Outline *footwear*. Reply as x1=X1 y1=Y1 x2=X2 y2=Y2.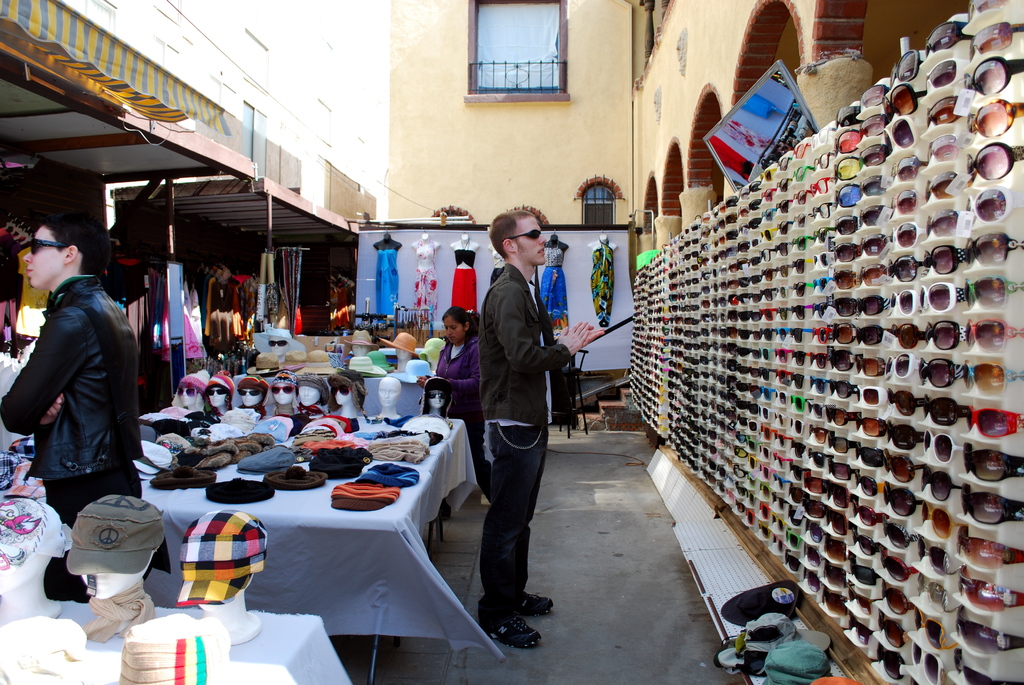
x1=502 y1=581 x2=549 y2=617.
